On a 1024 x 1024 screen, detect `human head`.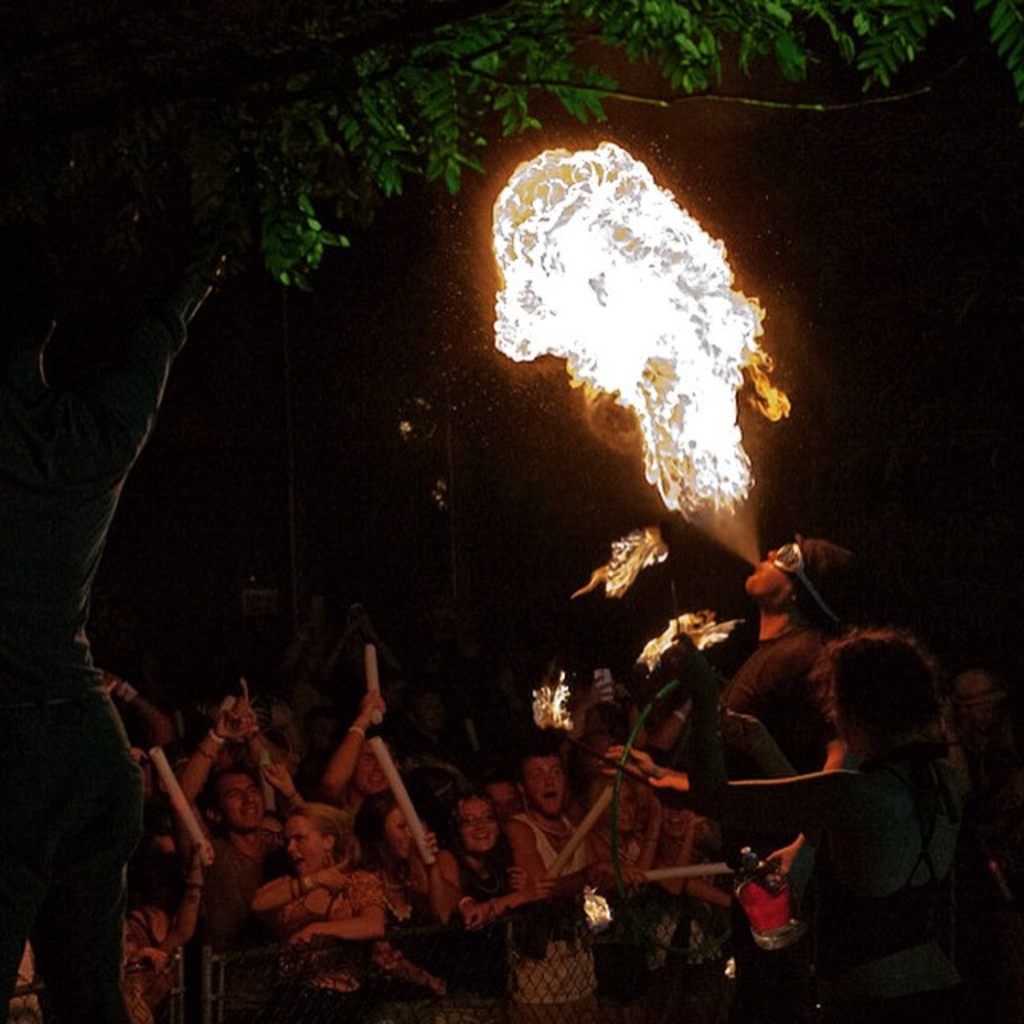
x1=354, y1=730, x2=397, y2=800.
